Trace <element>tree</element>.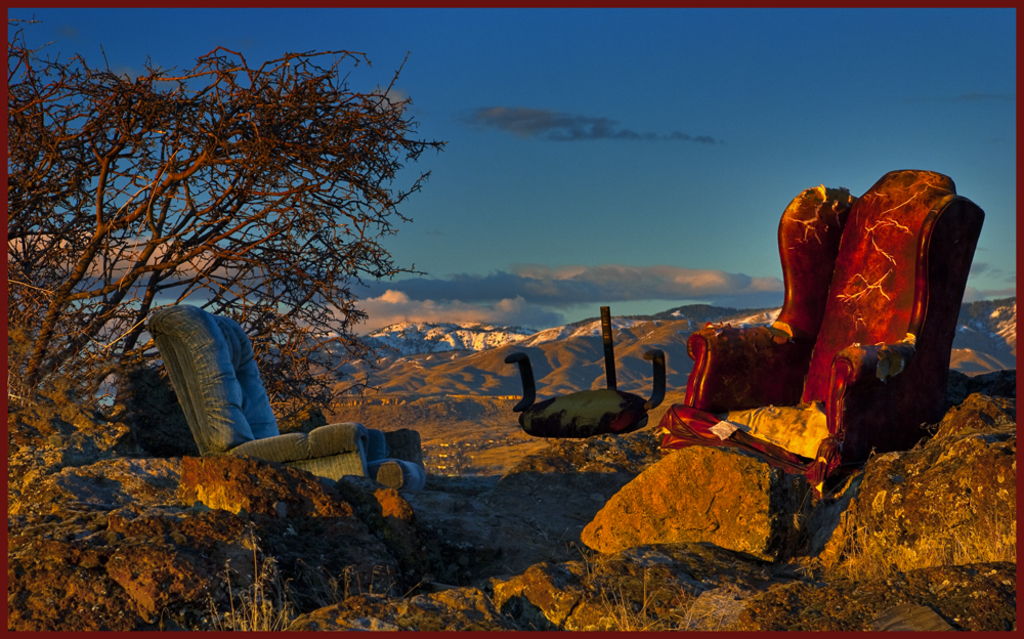
Traced to bbox=[0, 17, 454, 396].
